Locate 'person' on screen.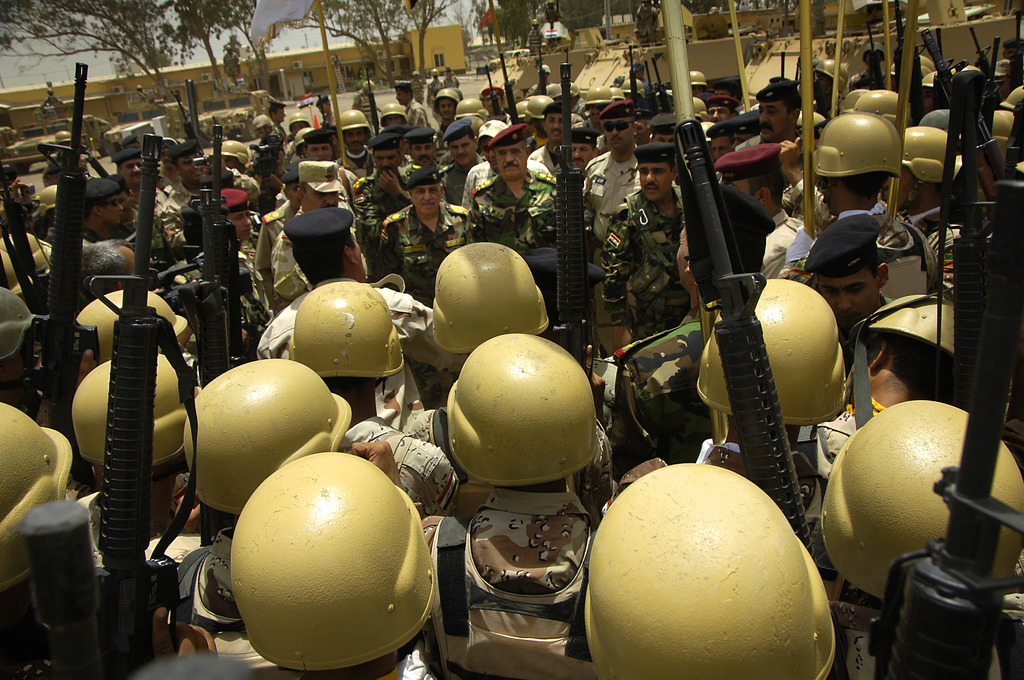
On screen at (x1=362, y1=160, x2=474, y2=308).
